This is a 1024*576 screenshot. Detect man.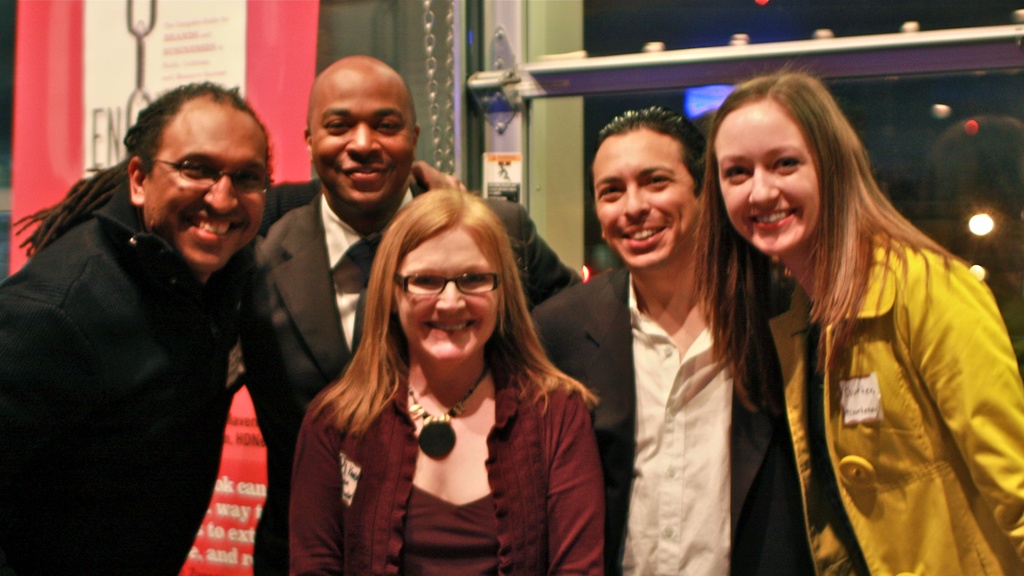
detection(232, 56, 582, 575).
